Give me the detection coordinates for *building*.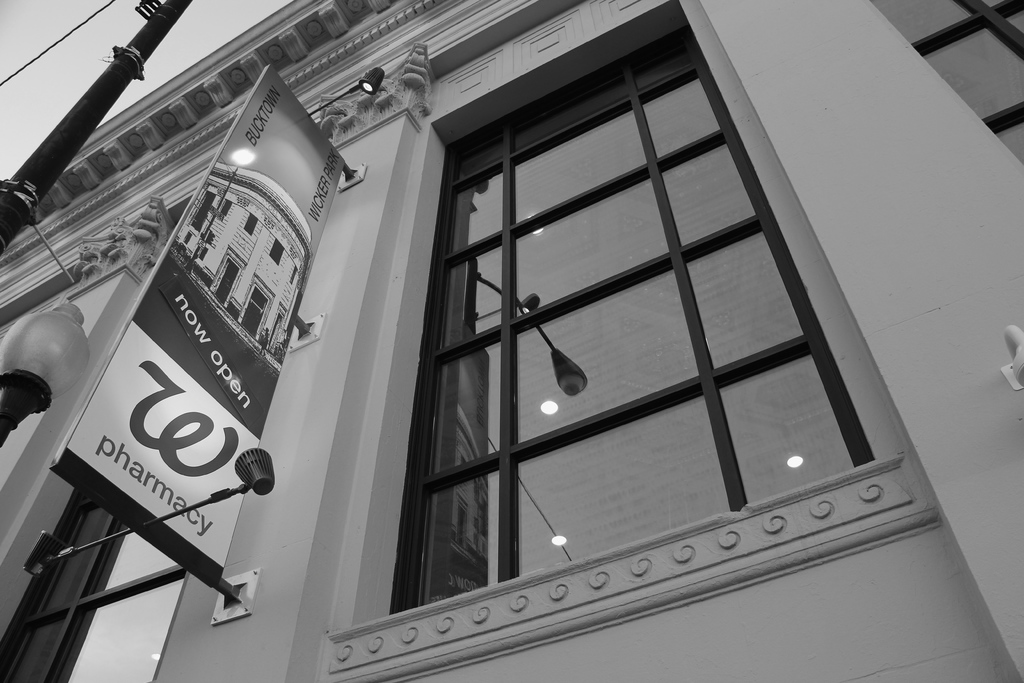
rect(176, 163, 307, 360).
